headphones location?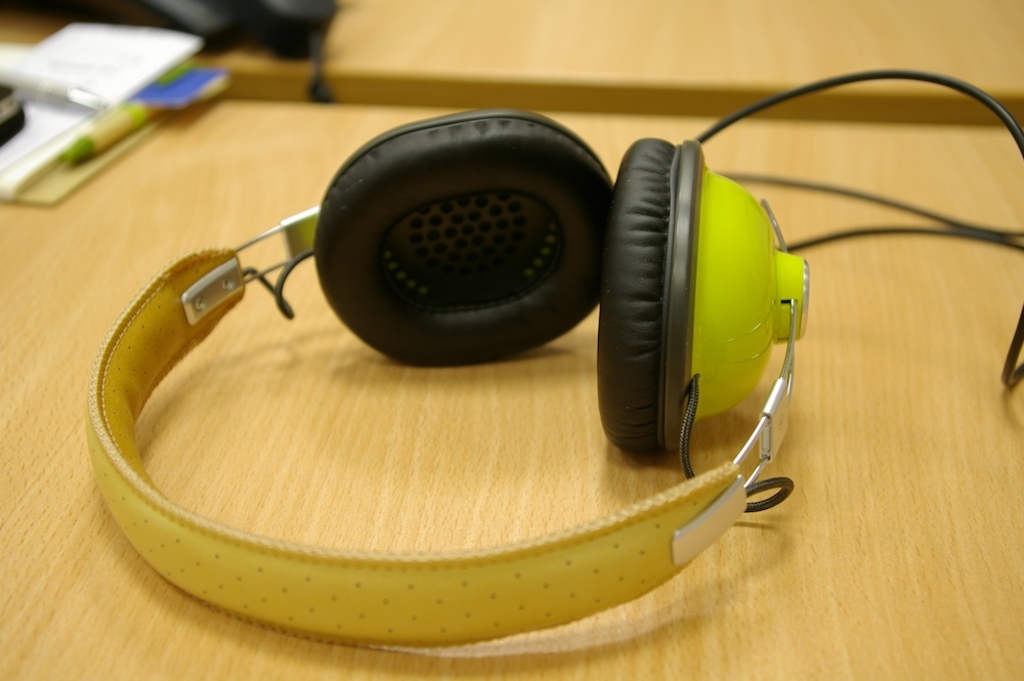
left=79, top=107, right=816, bottom=645
